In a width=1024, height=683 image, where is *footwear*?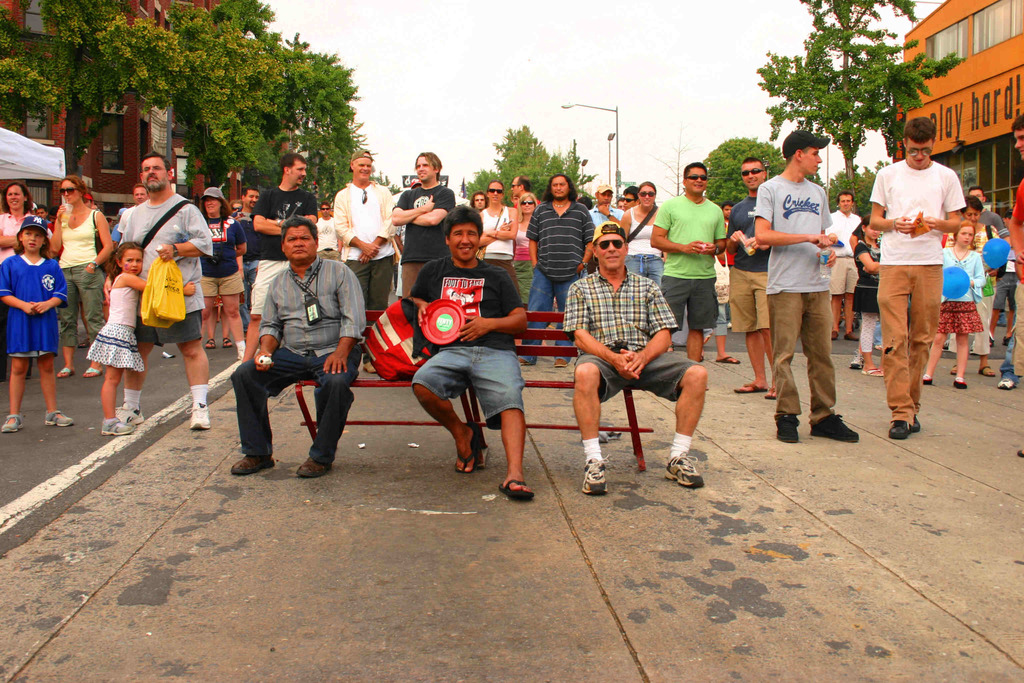
{"x1": 42, "y1": 406, "x2": 72, "y2": 429}.
